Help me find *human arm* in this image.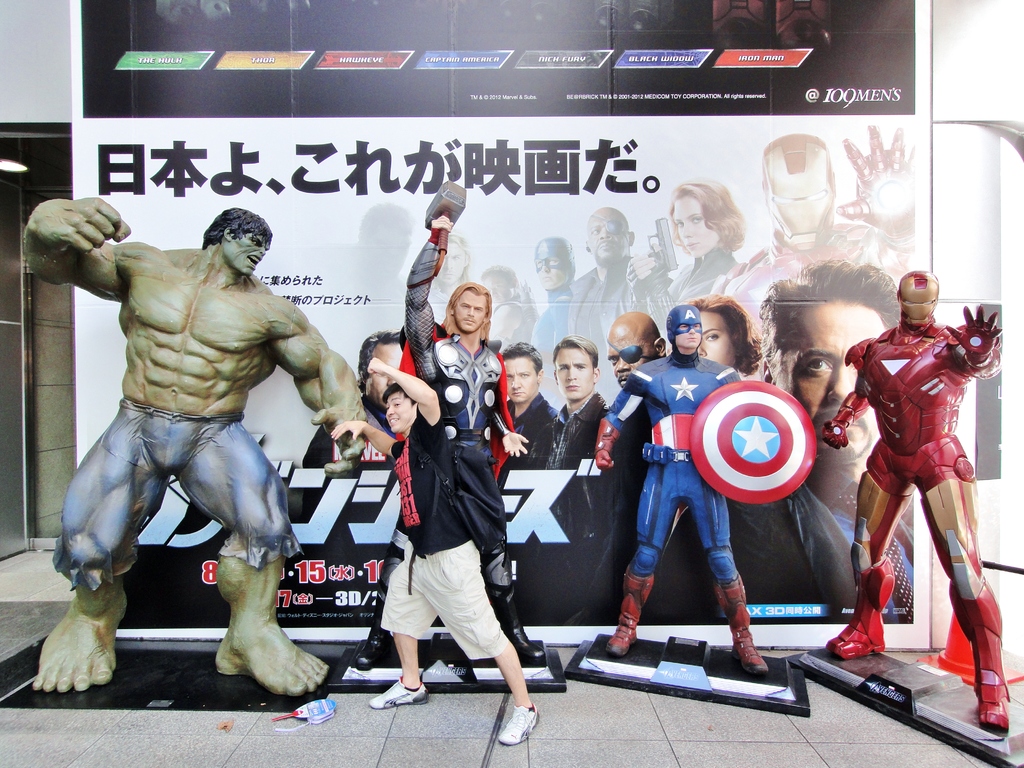
Found it: bbox=[490, 407, 531, 458].
